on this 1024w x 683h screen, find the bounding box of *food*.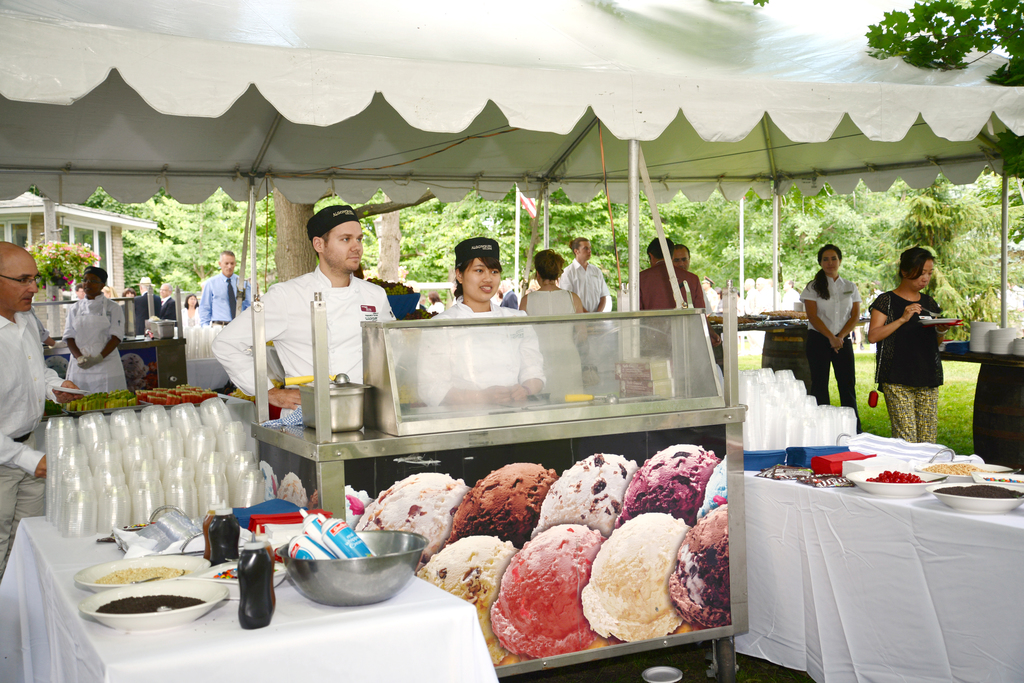
Bounding box: region(930, 480, 1023, 497).
